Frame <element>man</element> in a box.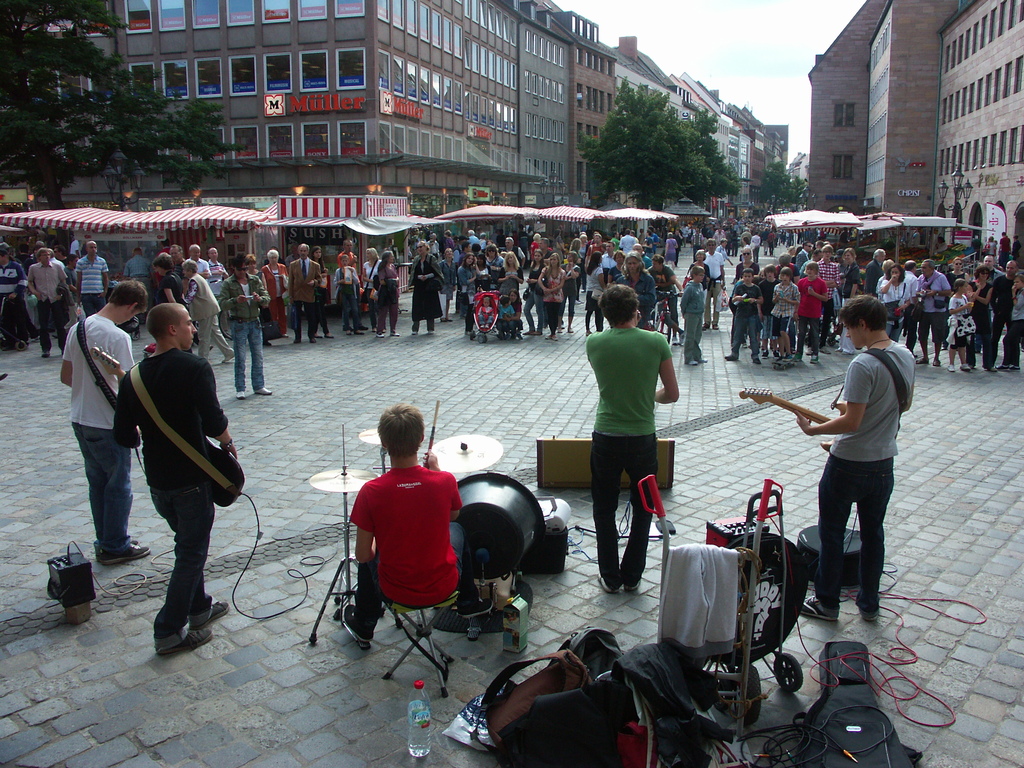
[981,255,1004,322].
